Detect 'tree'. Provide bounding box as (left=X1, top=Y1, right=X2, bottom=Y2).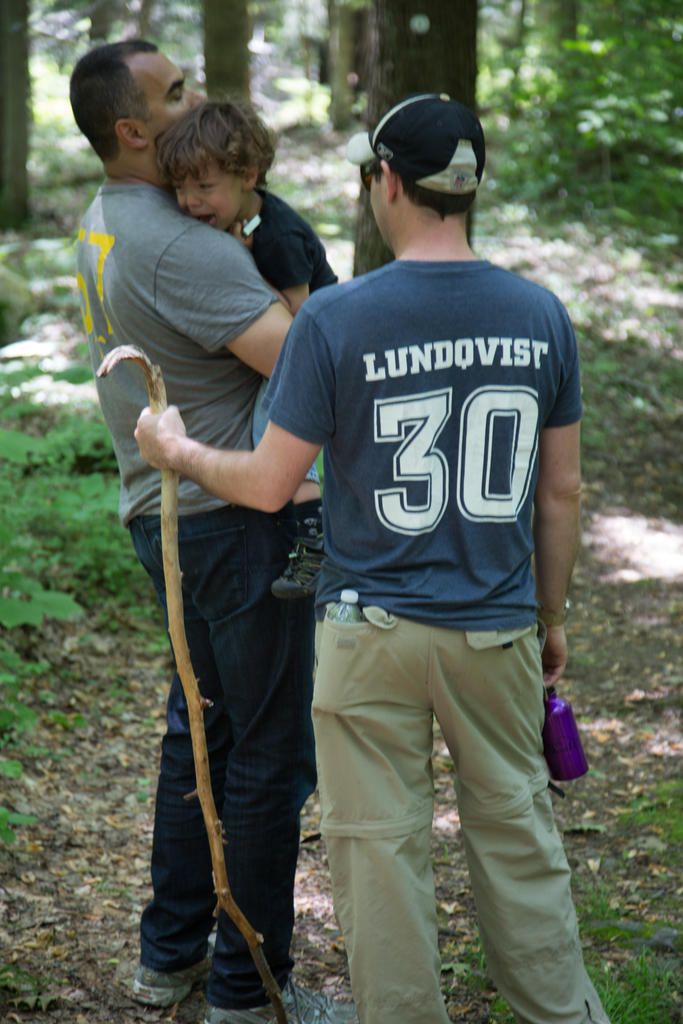
(left=347, top=0, right=479, bottom=282).
